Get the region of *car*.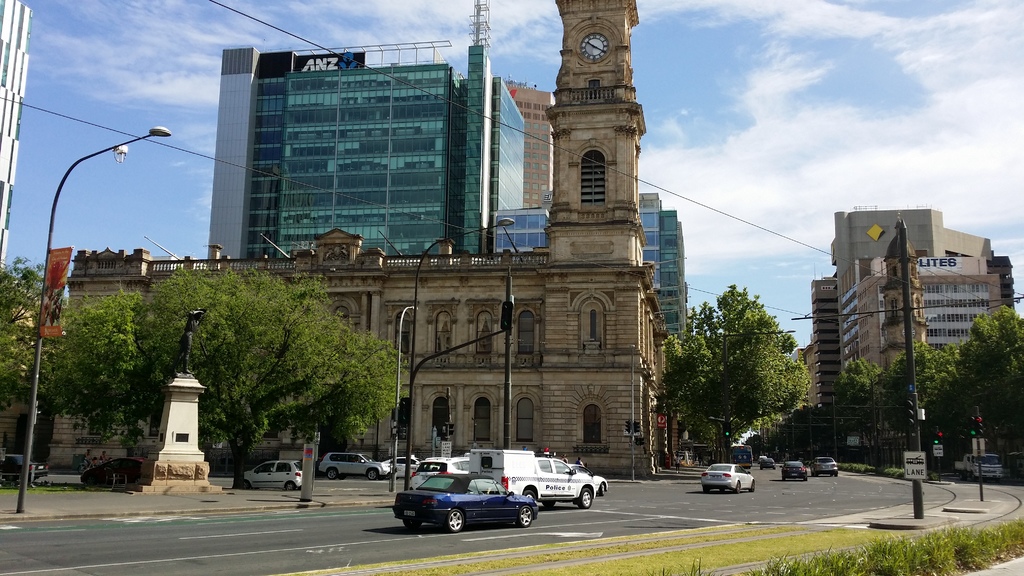
bbox(397, 476, 540, 526).
